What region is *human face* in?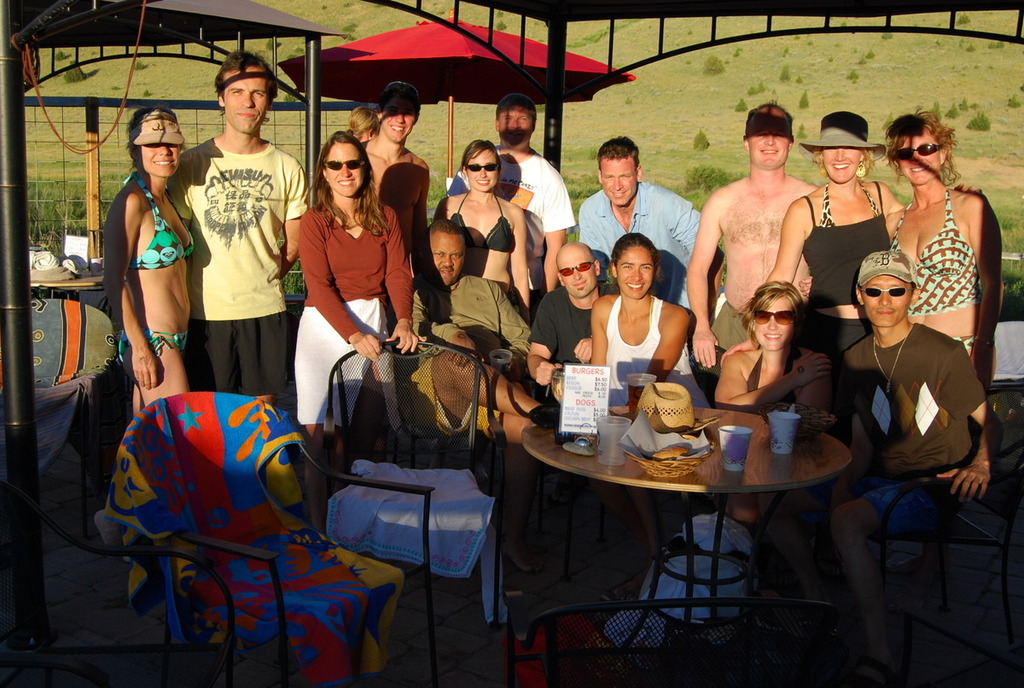
region(502, 99, 533, 148).
